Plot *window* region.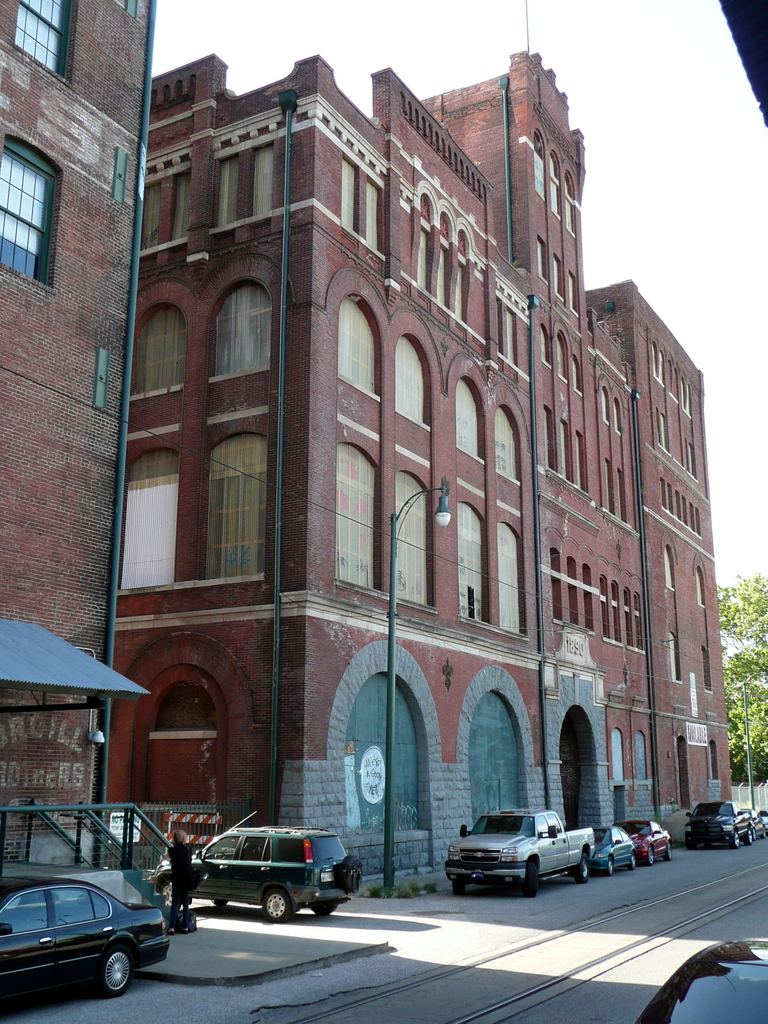
Plotted at 391:465:435:605.
